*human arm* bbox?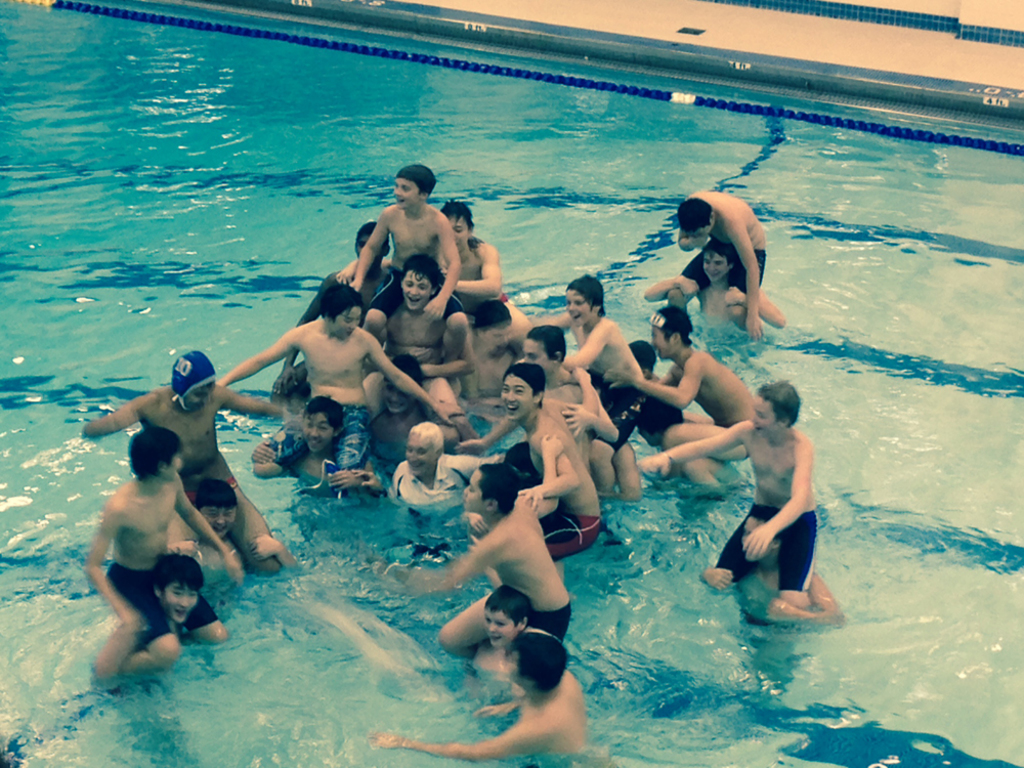
<box>518,433,590,518</box>
